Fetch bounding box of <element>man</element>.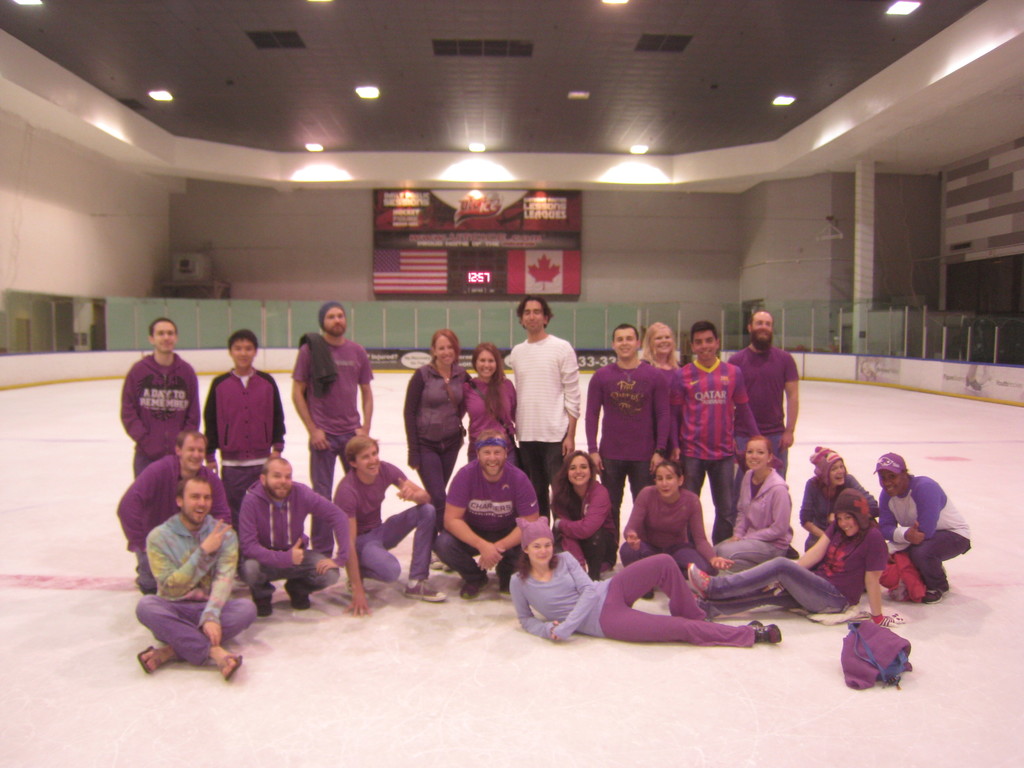
Bbox: pyautogui.locateOnScreen(434, 430, 541, 597).
